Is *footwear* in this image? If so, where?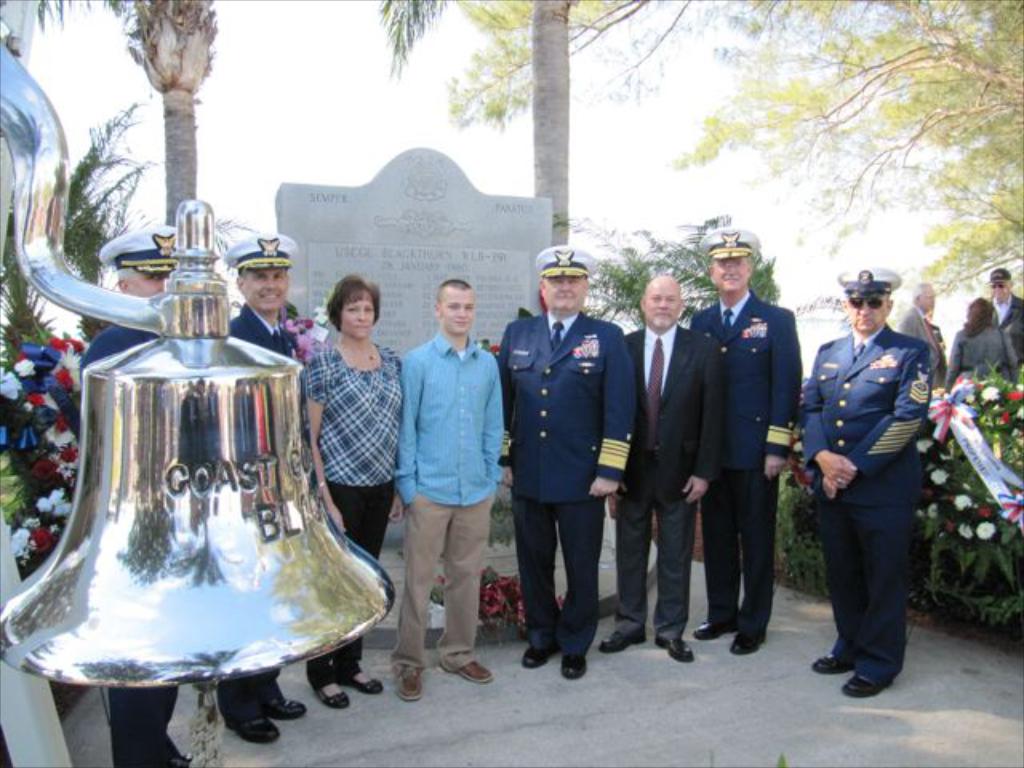
Yes, at BBox(731, 635, 770, 656).
